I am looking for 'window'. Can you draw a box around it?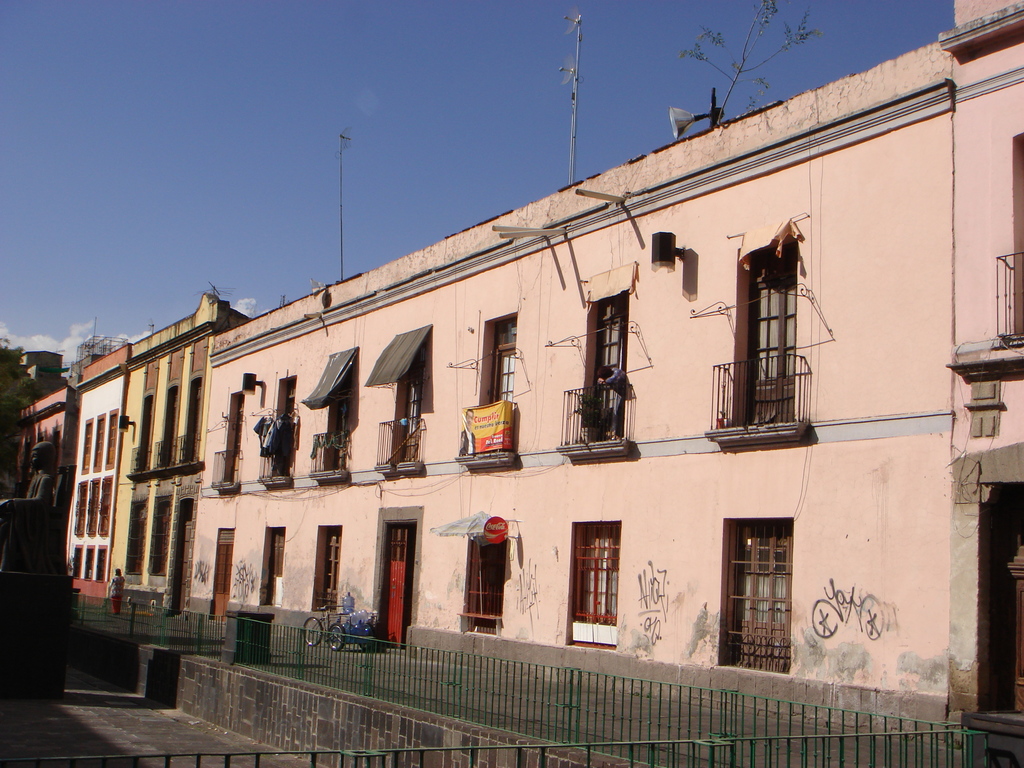
Sure, the bounding box is Rect(568, 519, 624, 651).
